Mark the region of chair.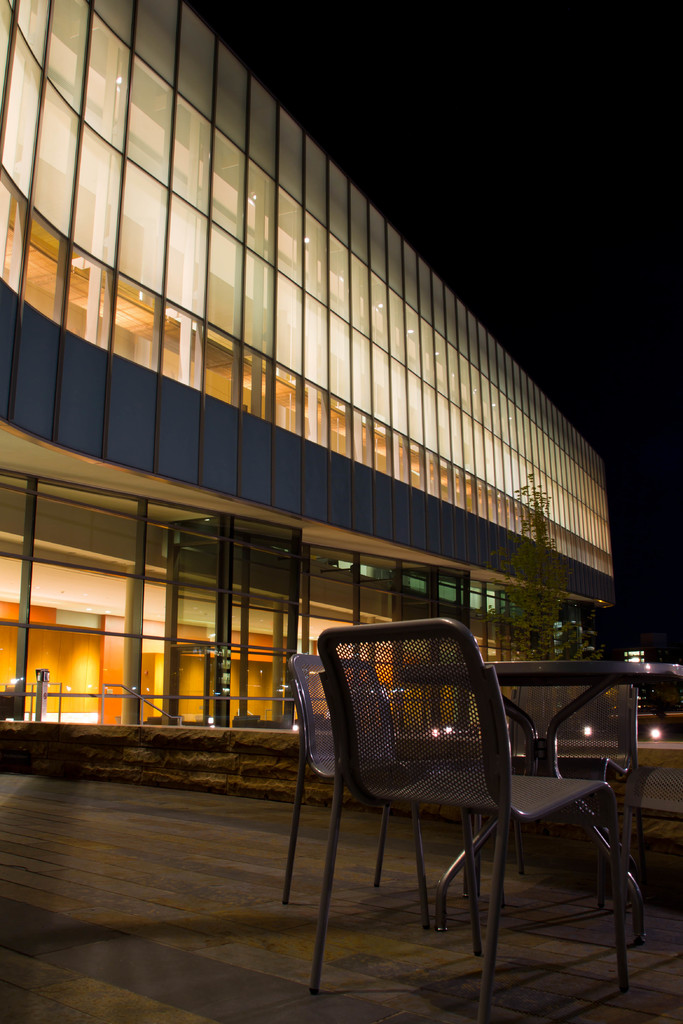
Region: bbox(278, 648, 486, 929).
